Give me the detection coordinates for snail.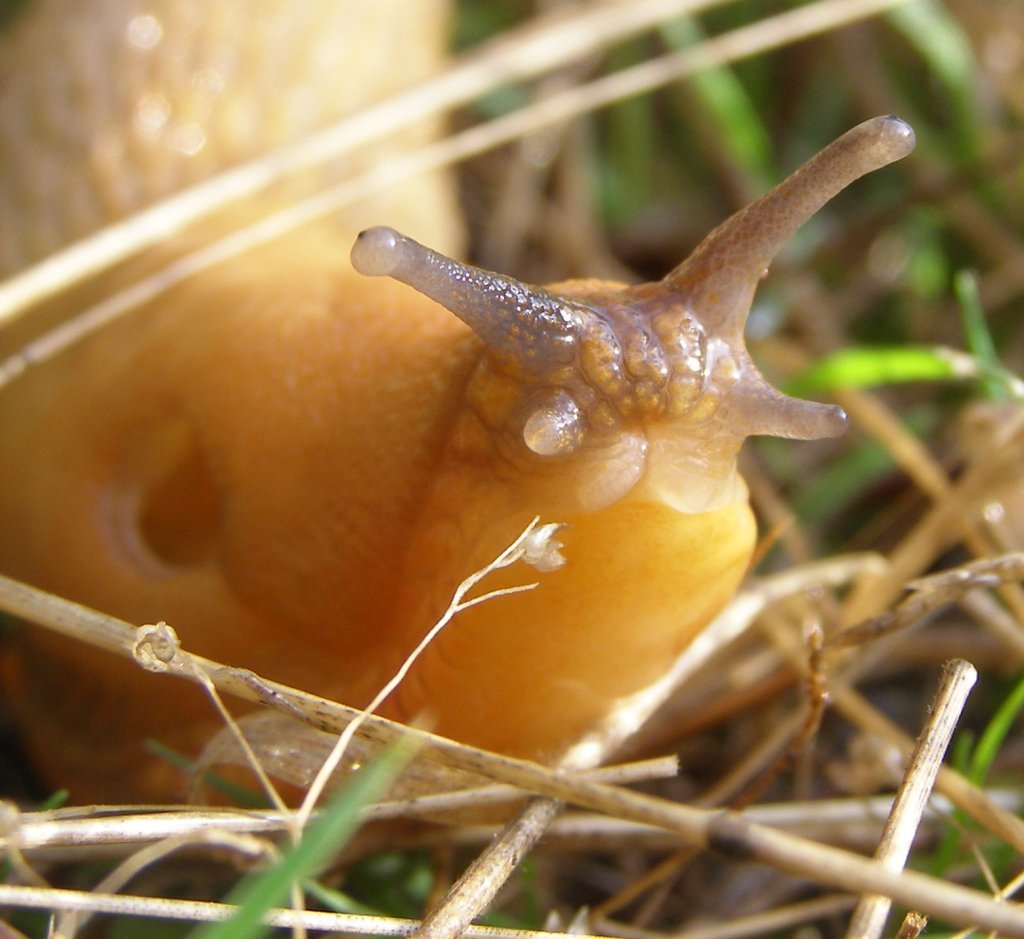
(left=0, top=0, right=922, bottom=883).
